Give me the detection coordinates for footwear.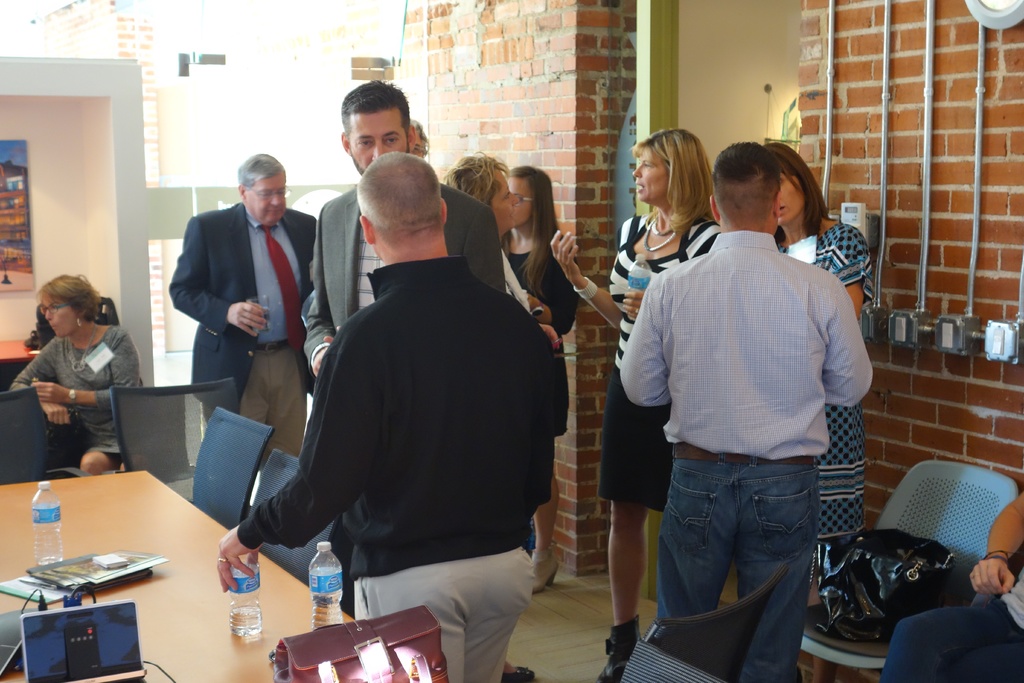
box=[594, 607, 643, 682].
